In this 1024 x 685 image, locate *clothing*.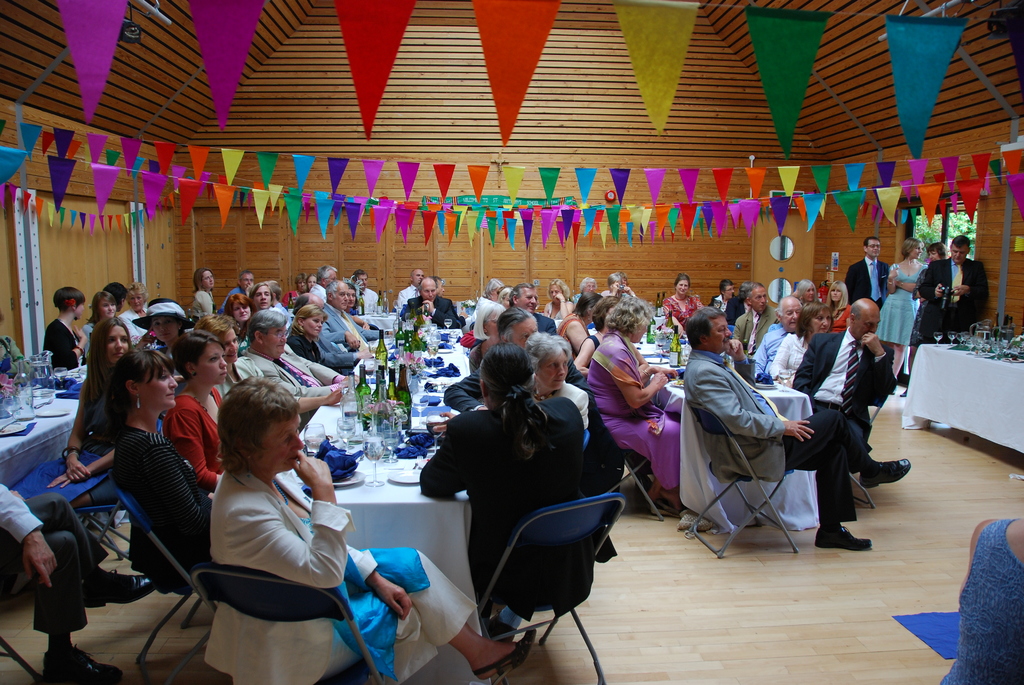
Bounding box: x1=71, y1=381, x2=122, y2=501.
